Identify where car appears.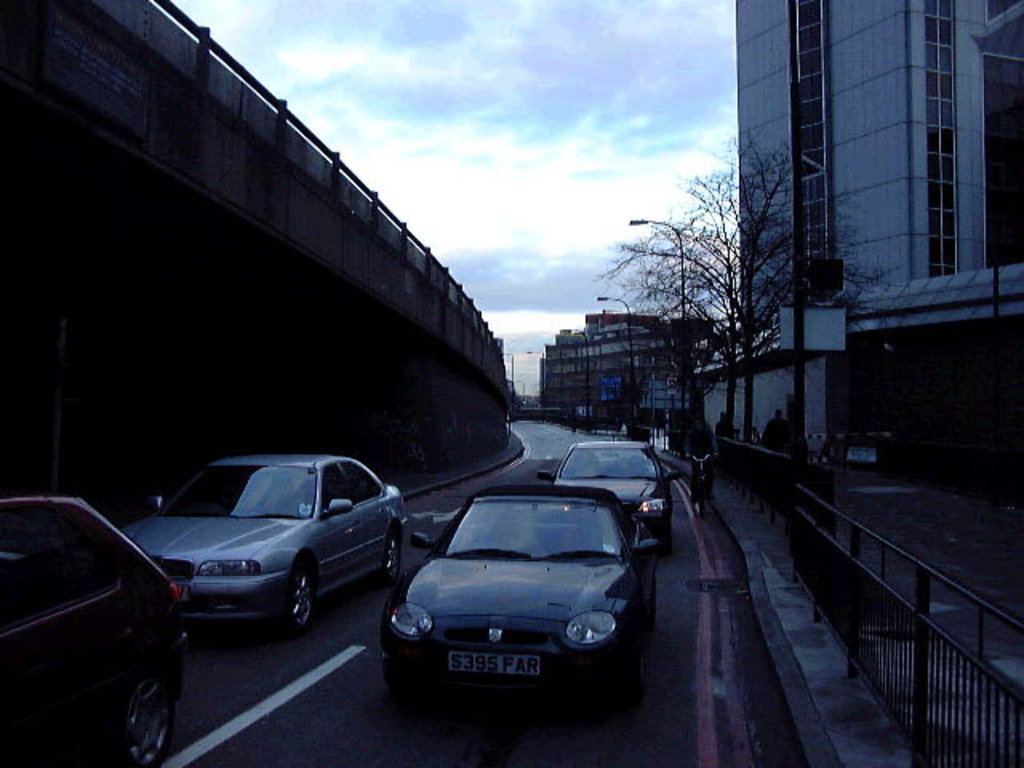
Appears at <bbox>536, 435, 680, 552</bbox>.
